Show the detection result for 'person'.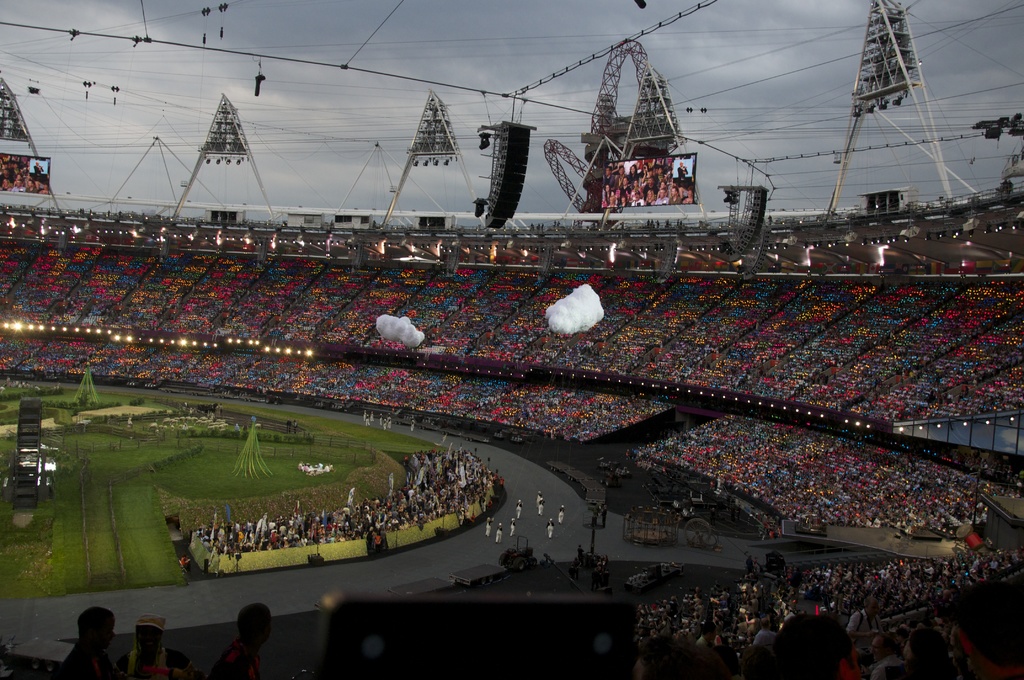
crop(210, 603, 268, 679).
